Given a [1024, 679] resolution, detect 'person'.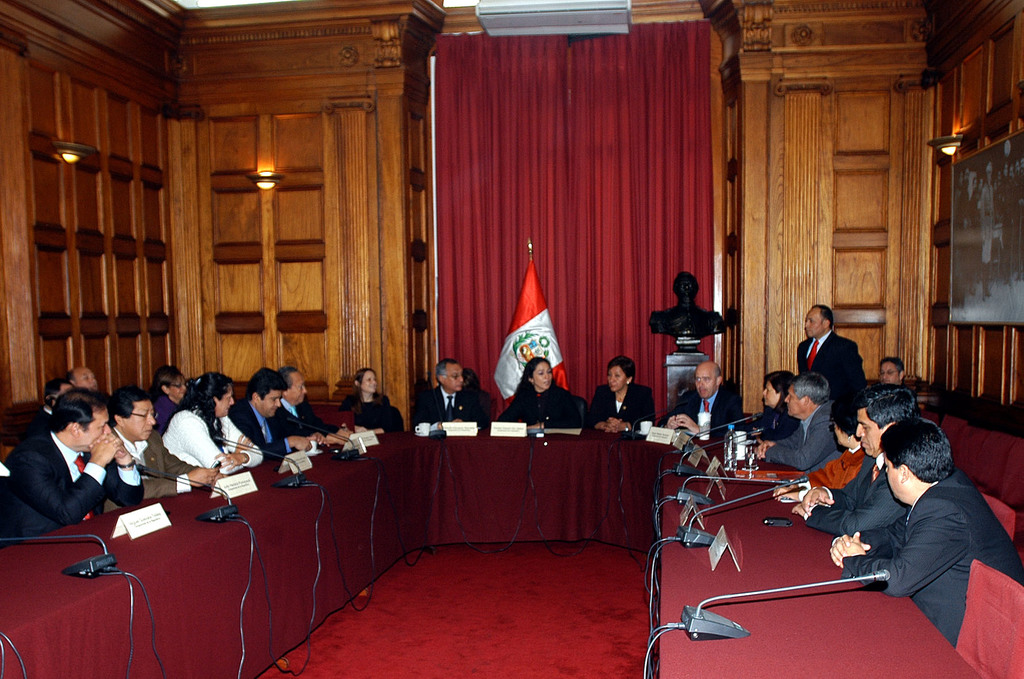
875,353,913,396.
